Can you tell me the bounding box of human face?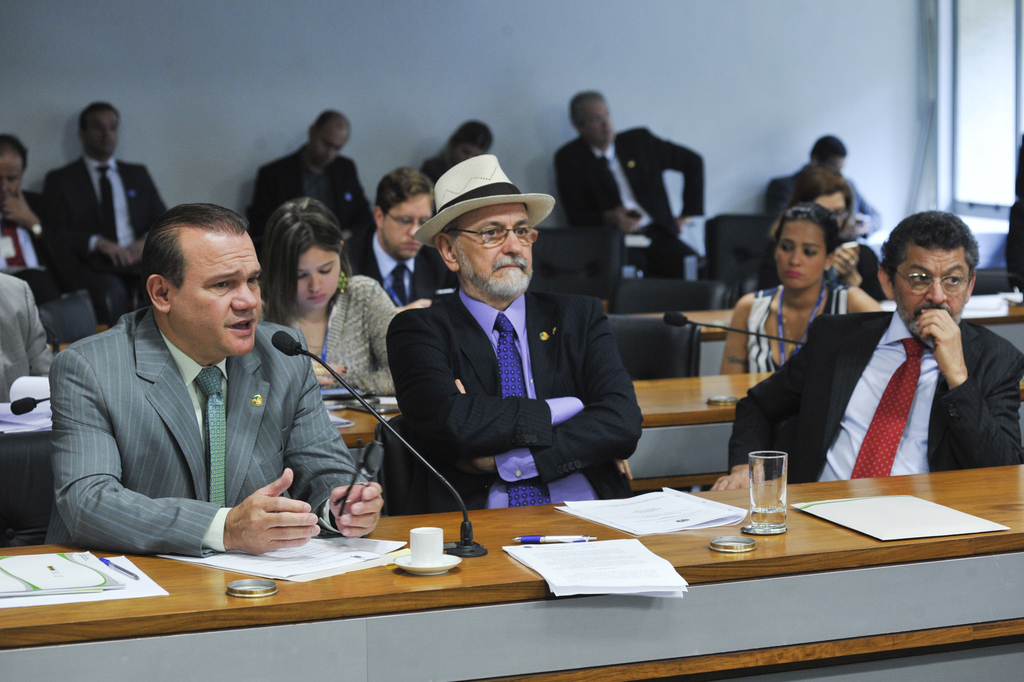
[left=84, top=104, right=120, bottom=161].
